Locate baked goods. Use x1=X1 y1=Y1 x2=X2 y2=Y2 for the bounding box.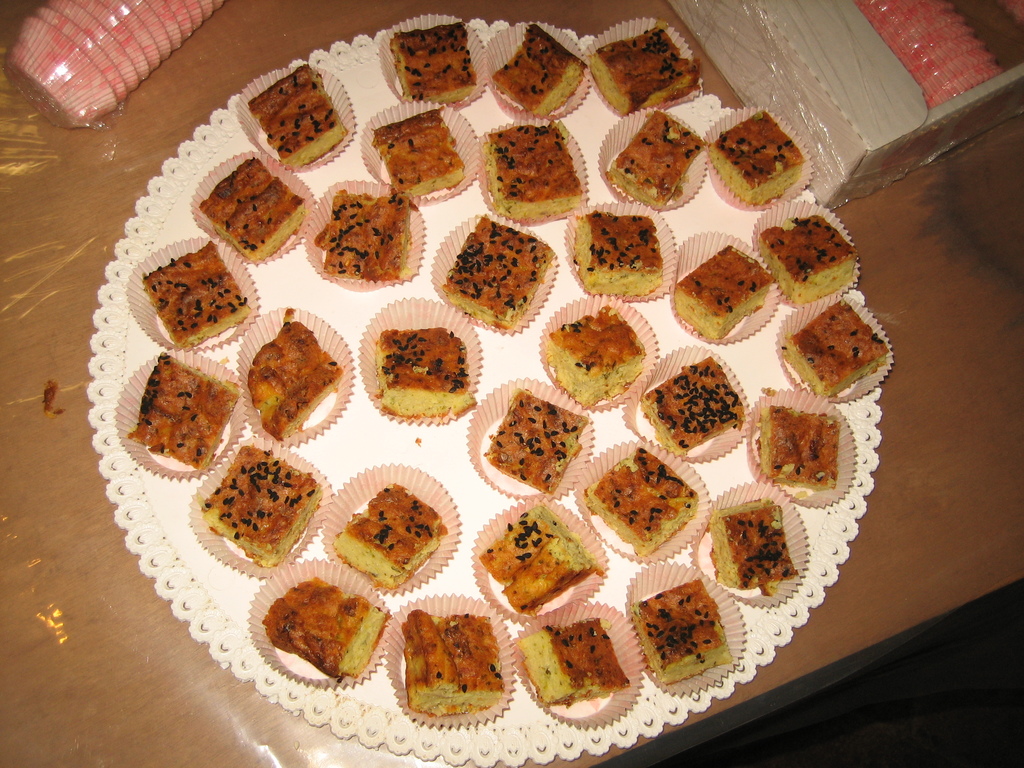
x1=378 y1=326 x2=477 y2=418.
